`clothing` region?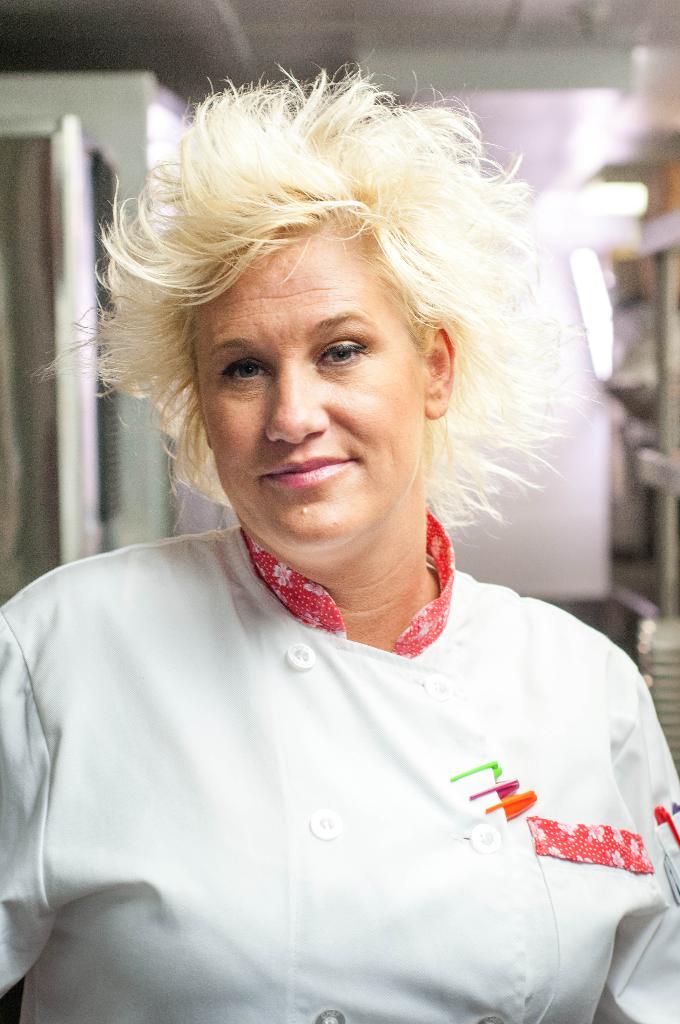
left=29, top=390, right=665, bottom=993
